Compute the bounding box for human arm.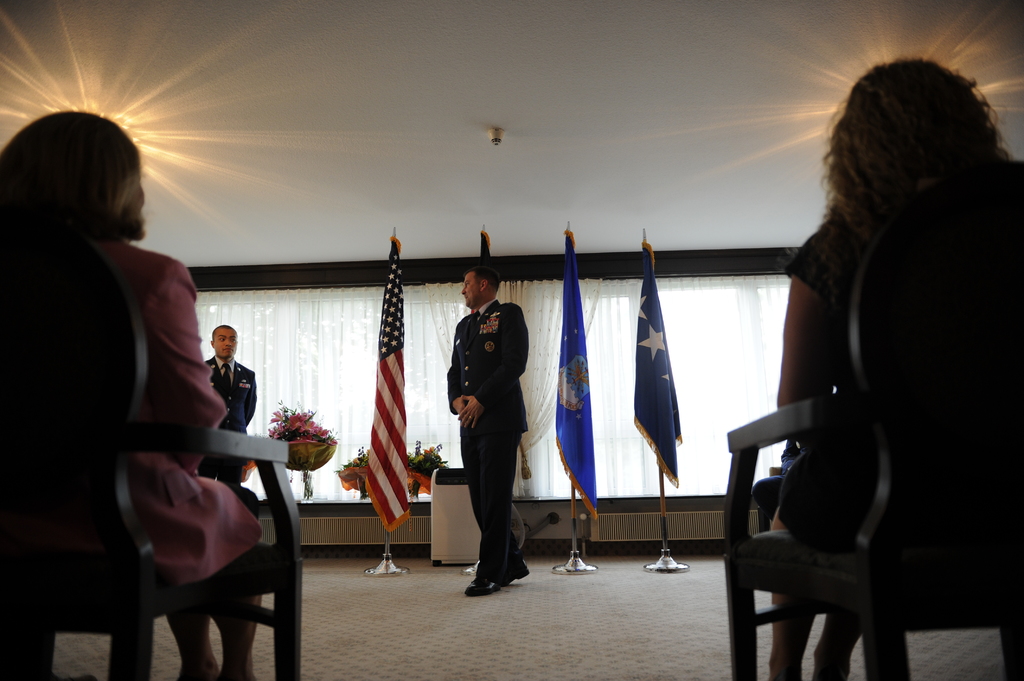
box(239, 372, 255, 424).
